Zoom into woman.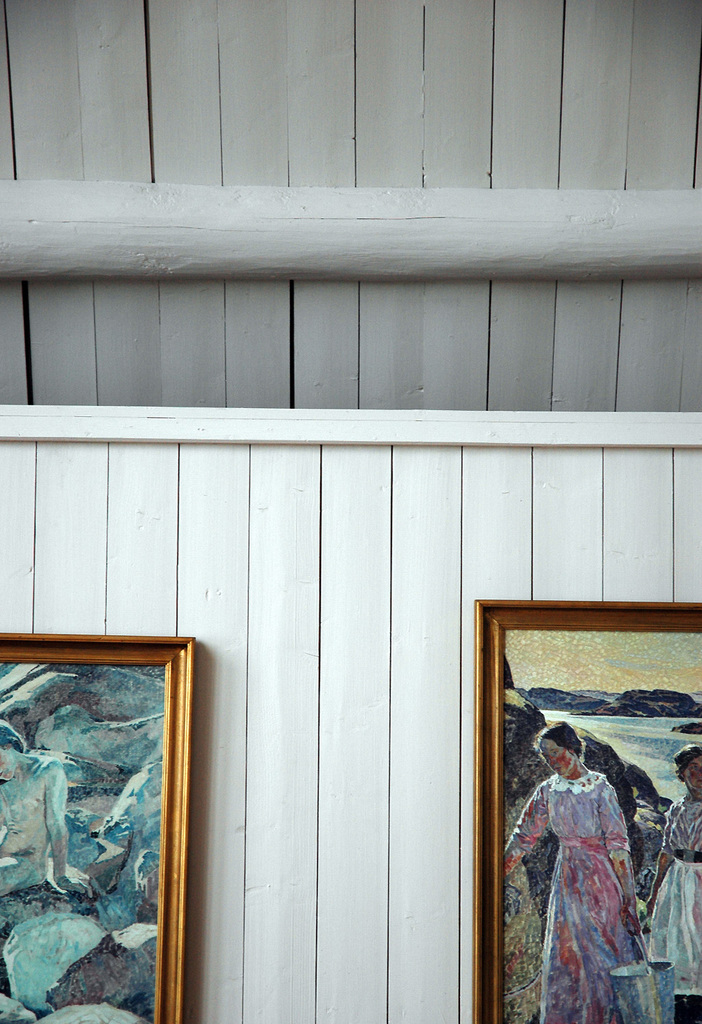
Zoom target: rect(640, 744, 701, 1023).
